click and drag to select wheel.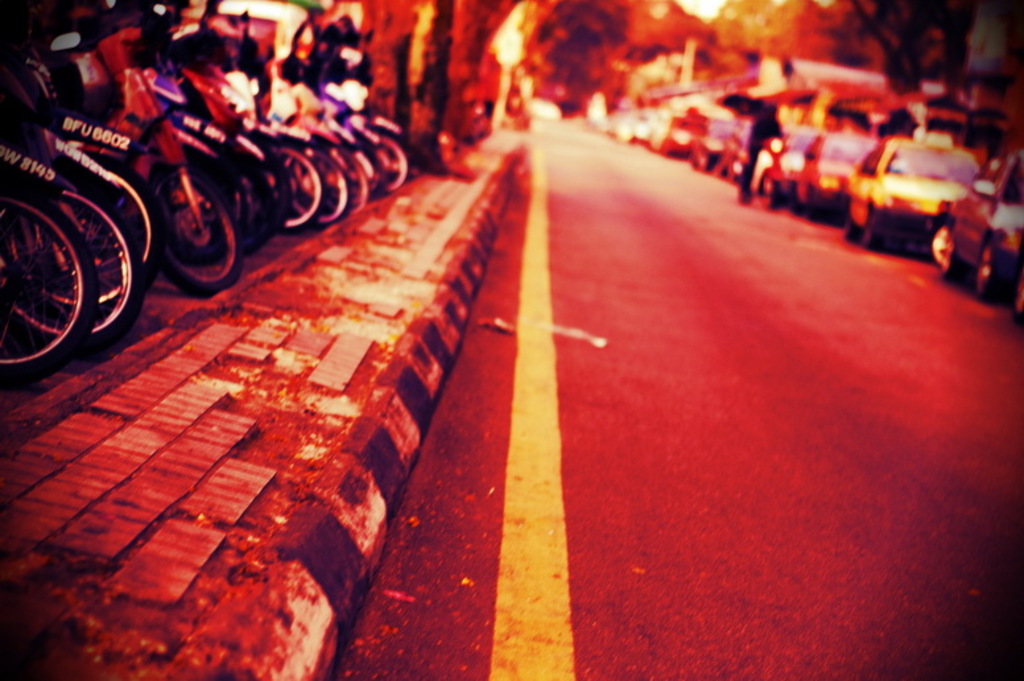
Selection: pyautogui.locateOnScreen(863, 211, 881, 248).
